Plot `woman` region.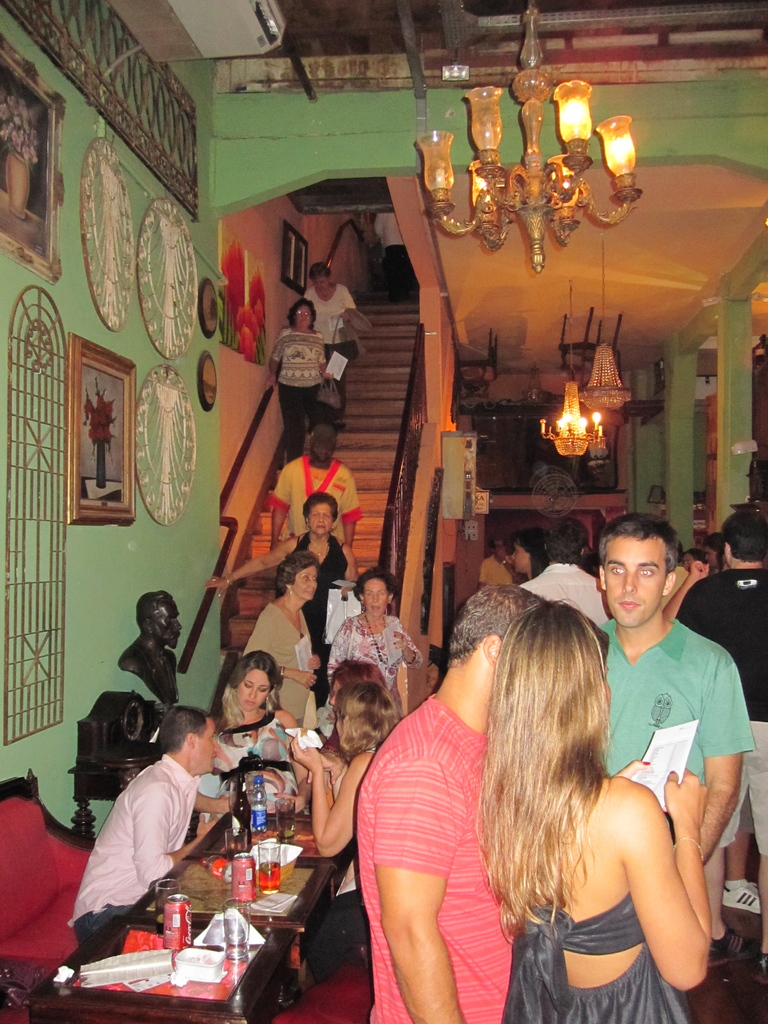
Plotted at pyautogui.locateOnScreen(206, 493, 372, 707).
